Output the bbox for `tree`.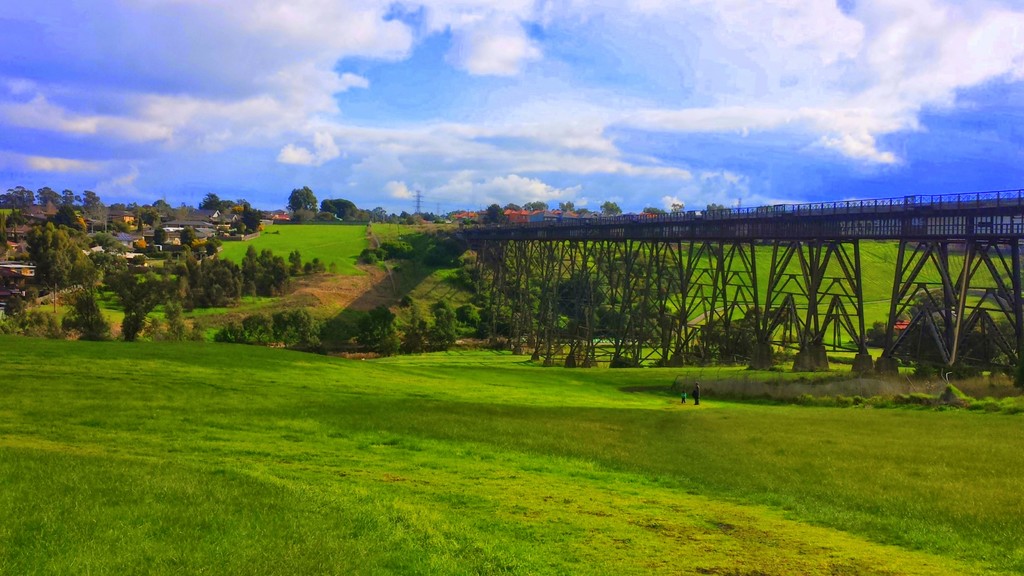
876/287/998/359.
